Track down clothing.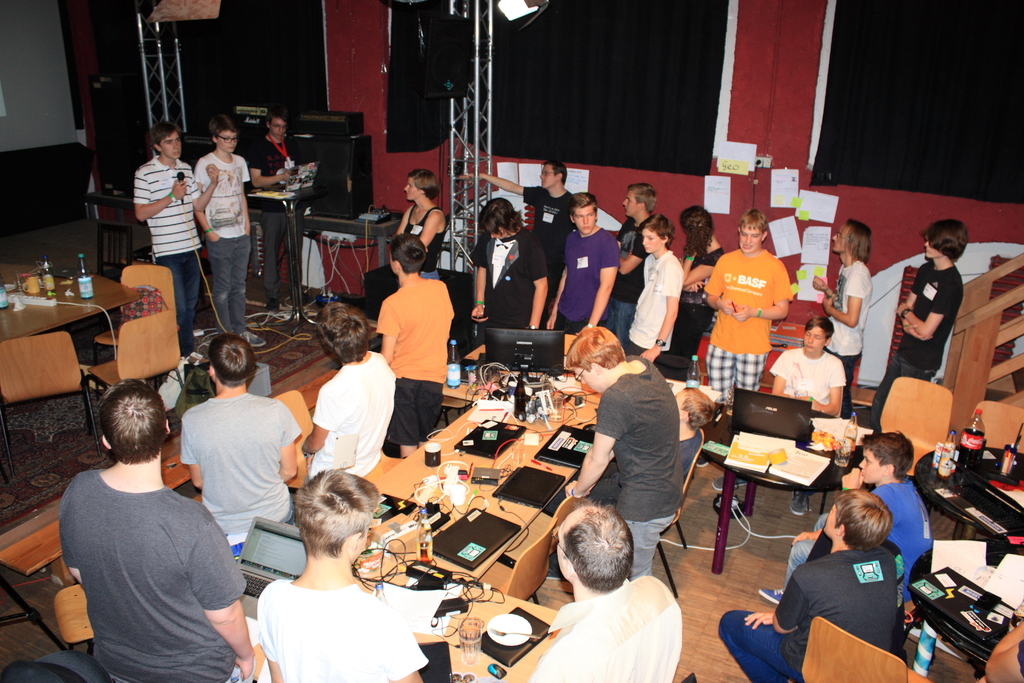
Tracked to crop(627, 248, 685, 352).
